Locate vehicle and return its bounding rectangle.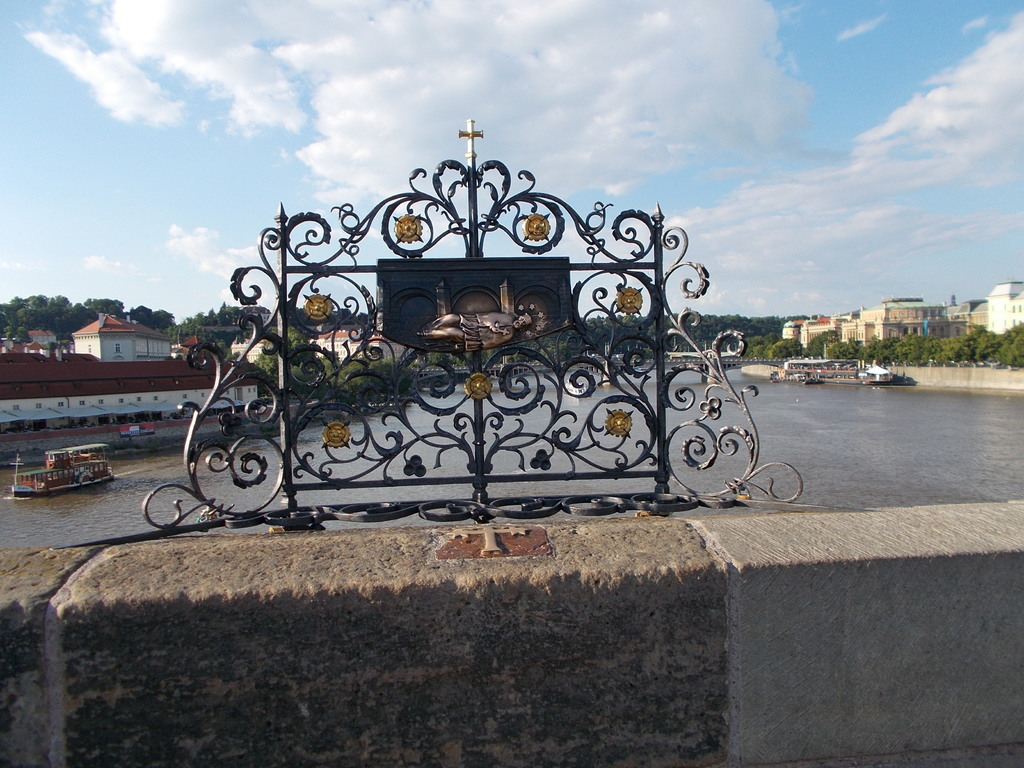
<box>8,437,107,504</box>.
